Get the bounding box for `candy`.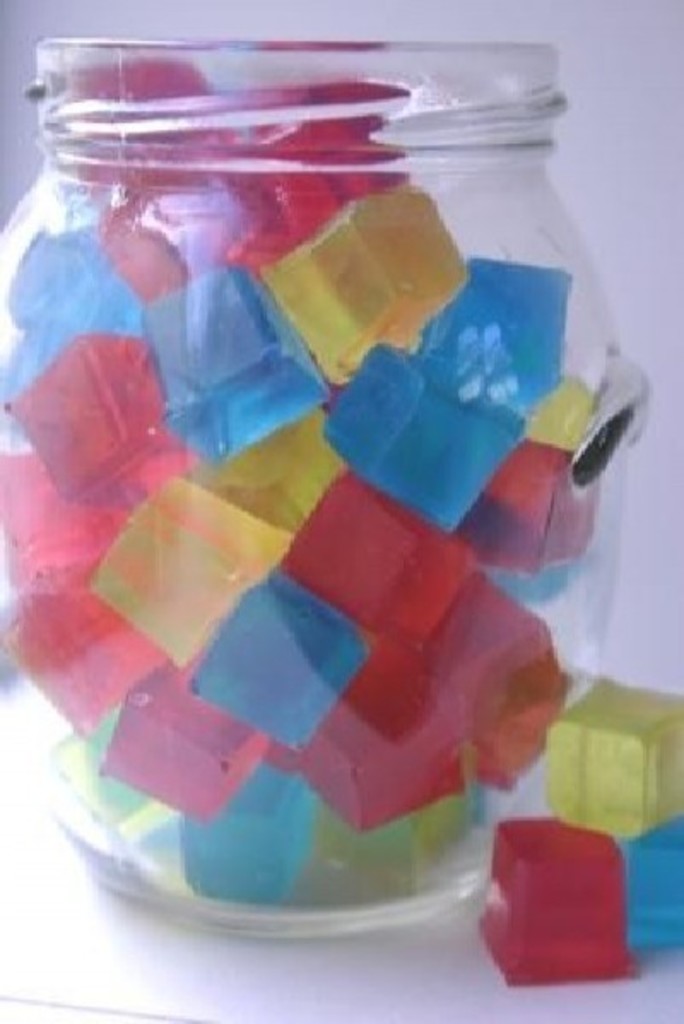
bbox=(619, 814, 682, 957).
